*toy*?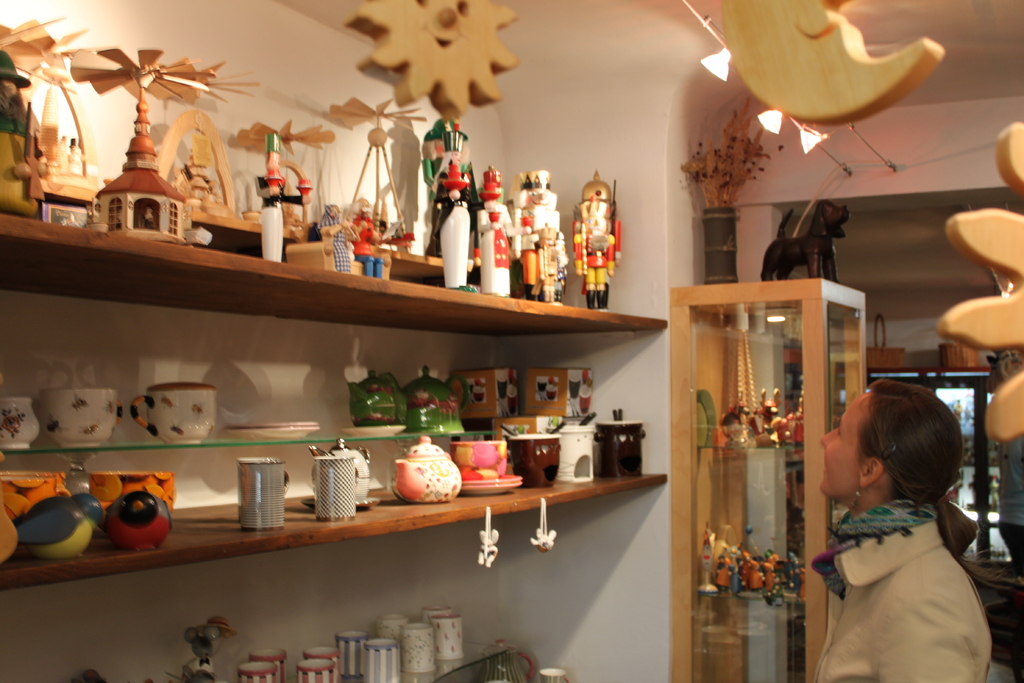
508/168/568/314
